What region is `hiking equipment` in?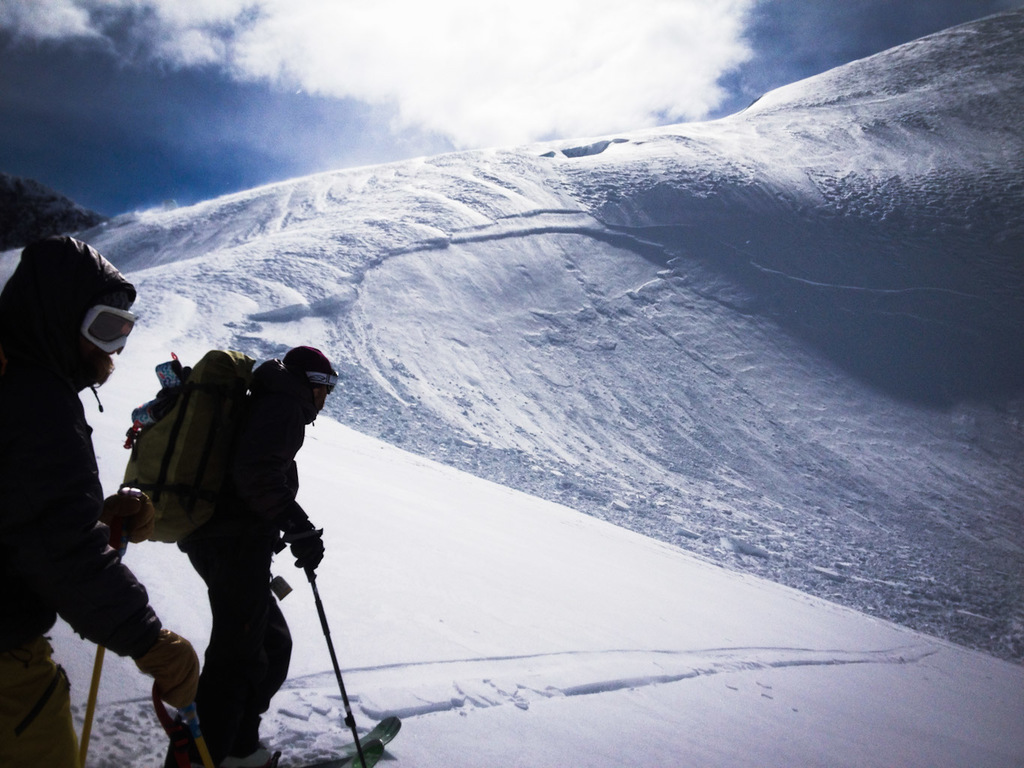
81:482:148:767.
